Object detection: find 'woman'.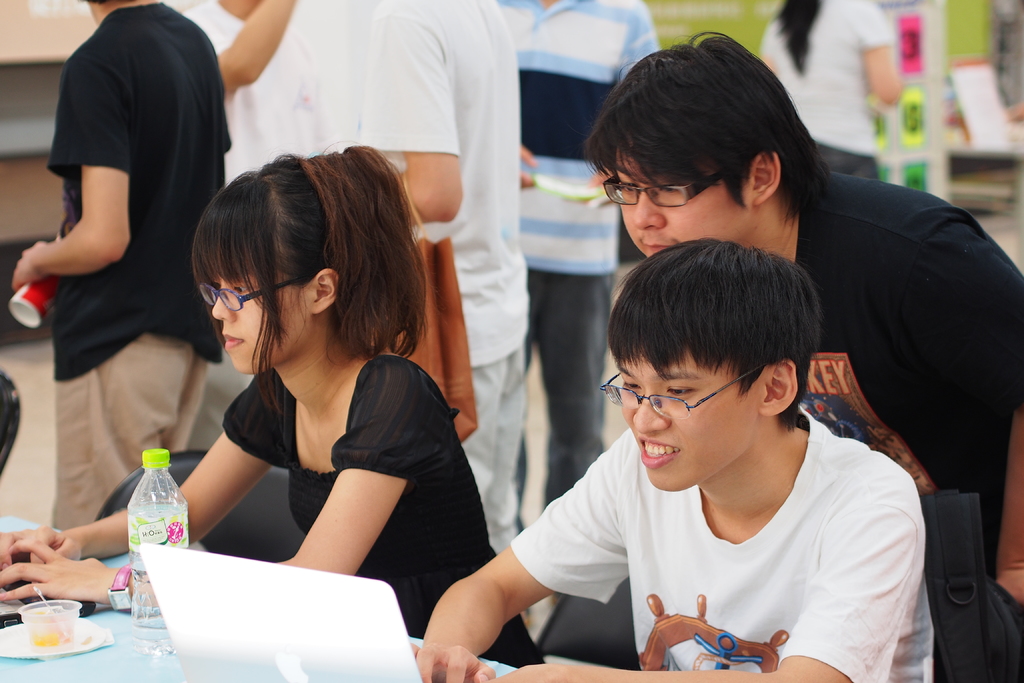
box=[763, 0, 914, 176].
